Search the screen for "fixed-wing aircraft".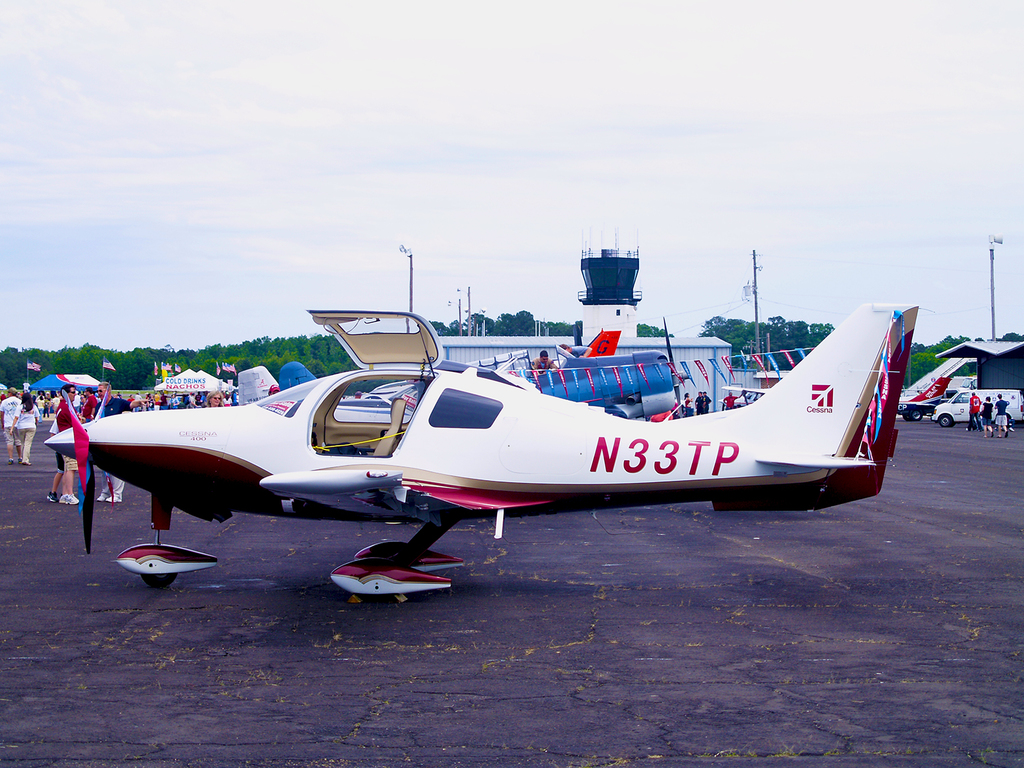
Found at l=281, t=309, r=692, b=418.
